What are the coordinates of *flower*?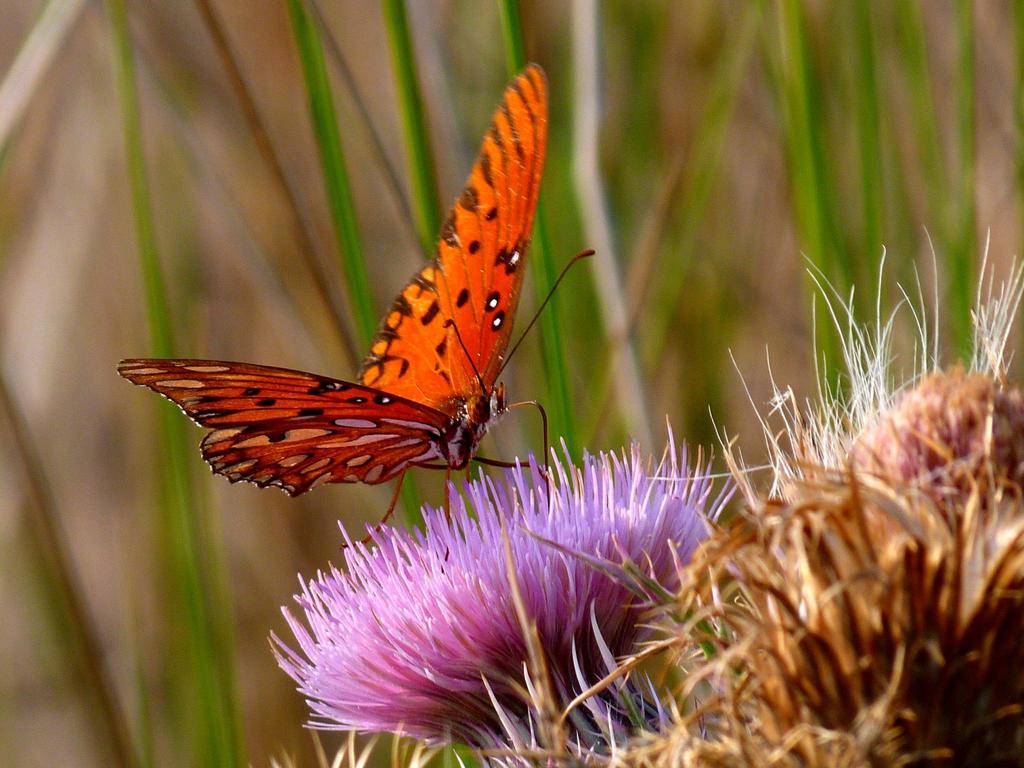
(x1=243, y1=461, x2=740, y2=749).
